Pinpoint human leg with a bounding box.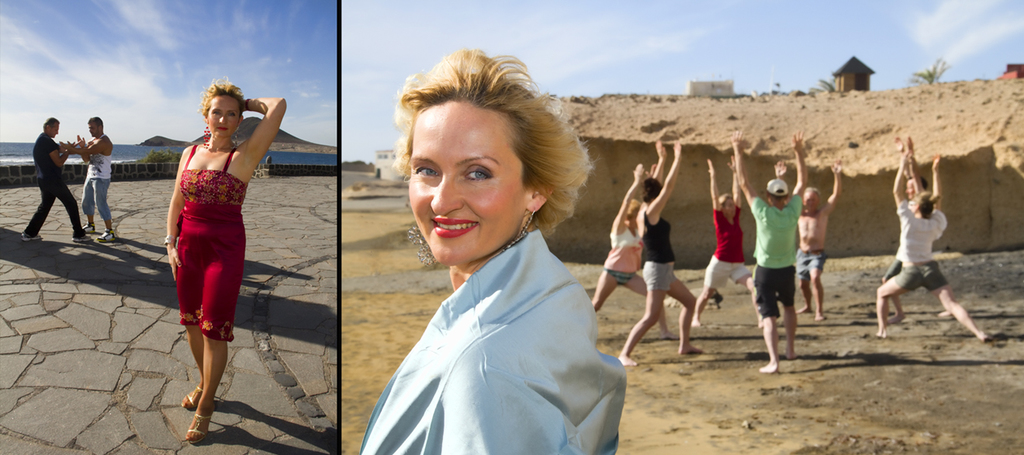
select_region(918, 258, 988, 341).
